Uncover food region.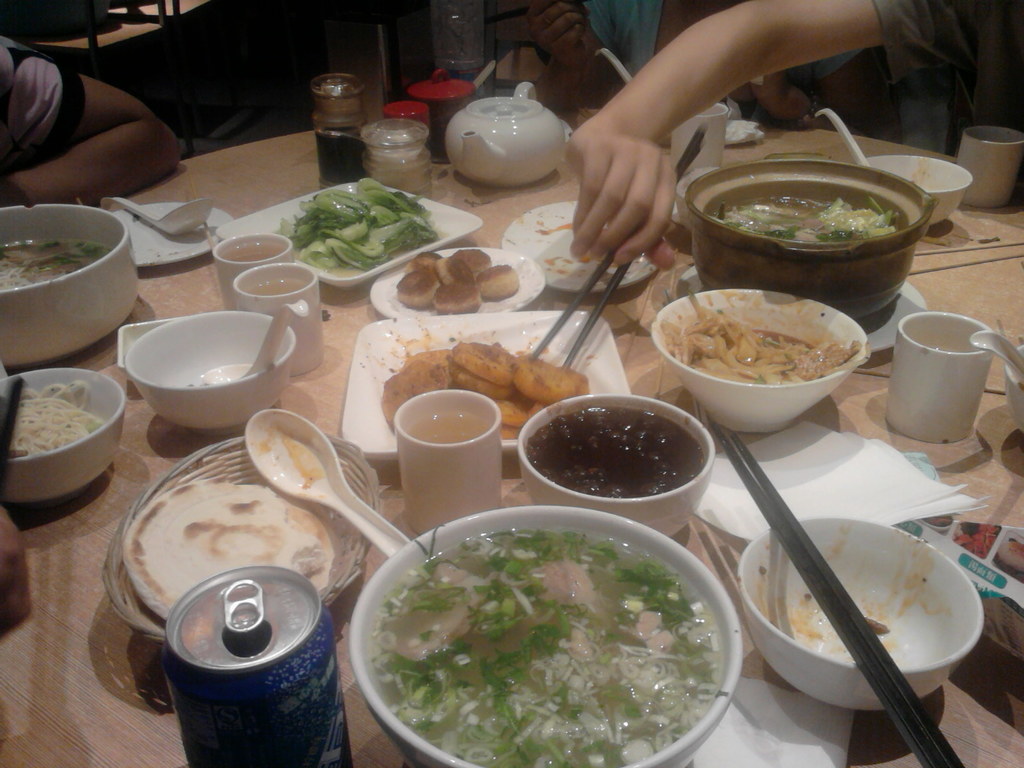
Uncovered: BBox(340, 515, 731, 762).
